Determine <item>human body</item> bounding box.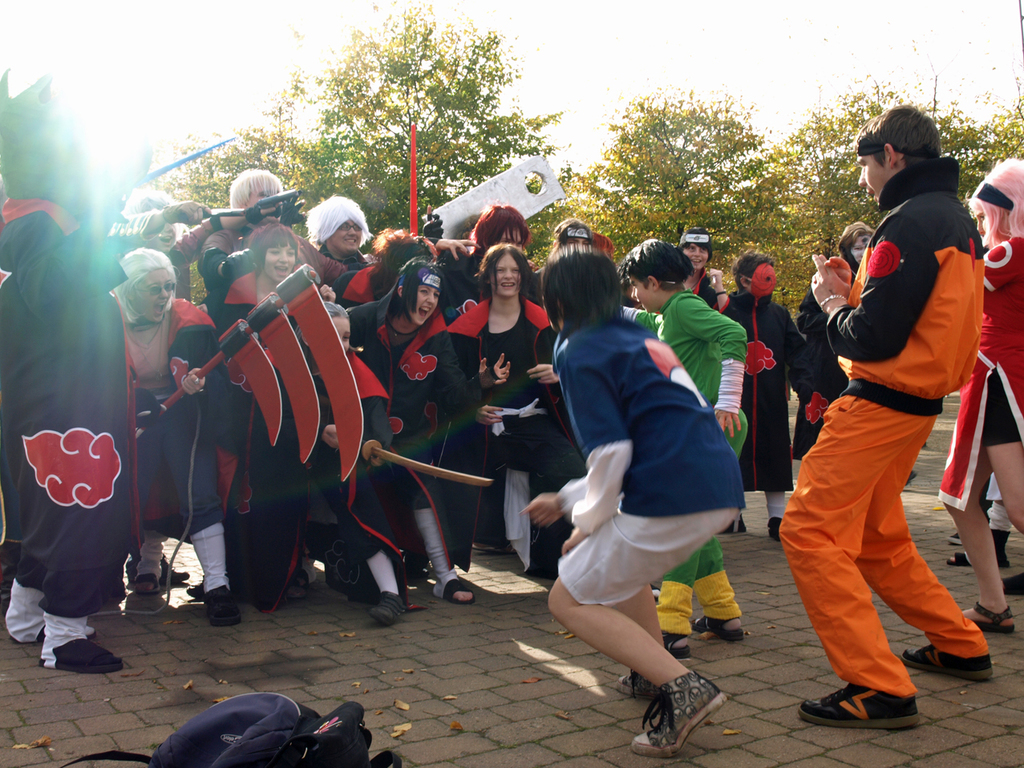
Determined: l=940, t=240, r=1023, b=629.
